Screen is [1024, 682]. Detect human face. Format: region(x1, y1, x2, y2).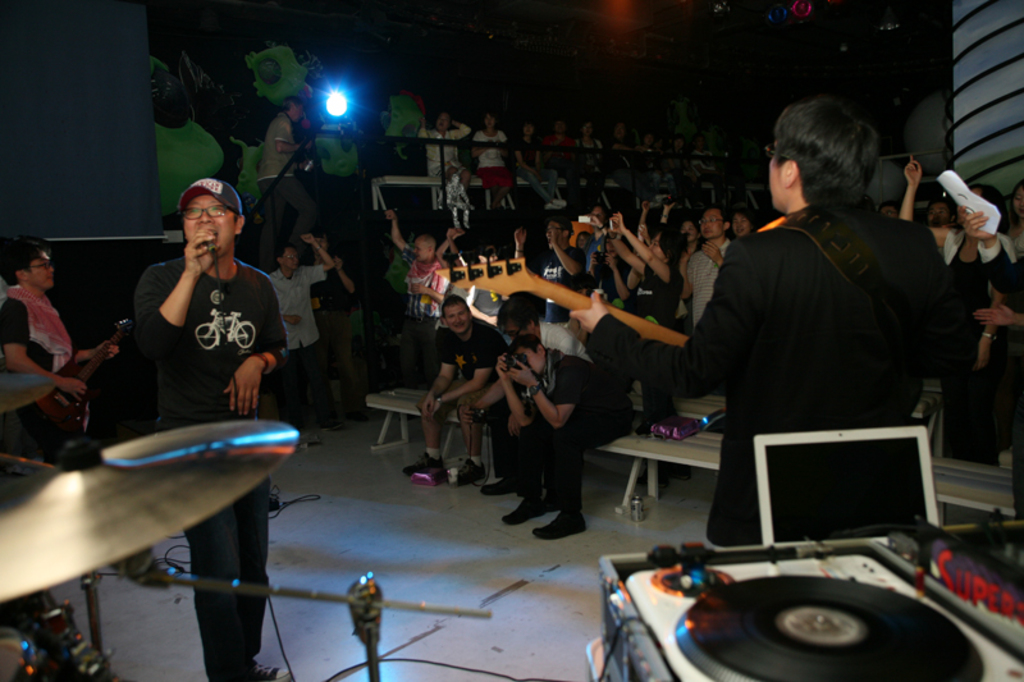
region(24, 246, 51, 290).
